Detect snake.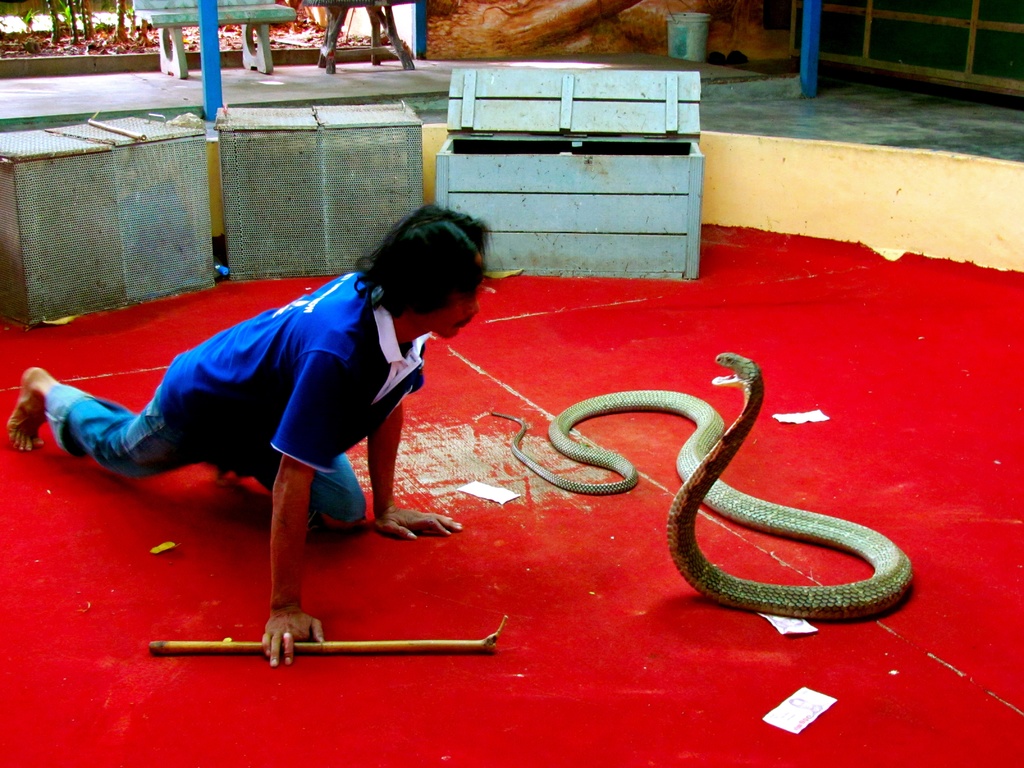
Detected at <bbox>490, 350, 916, 618</bbox>.
